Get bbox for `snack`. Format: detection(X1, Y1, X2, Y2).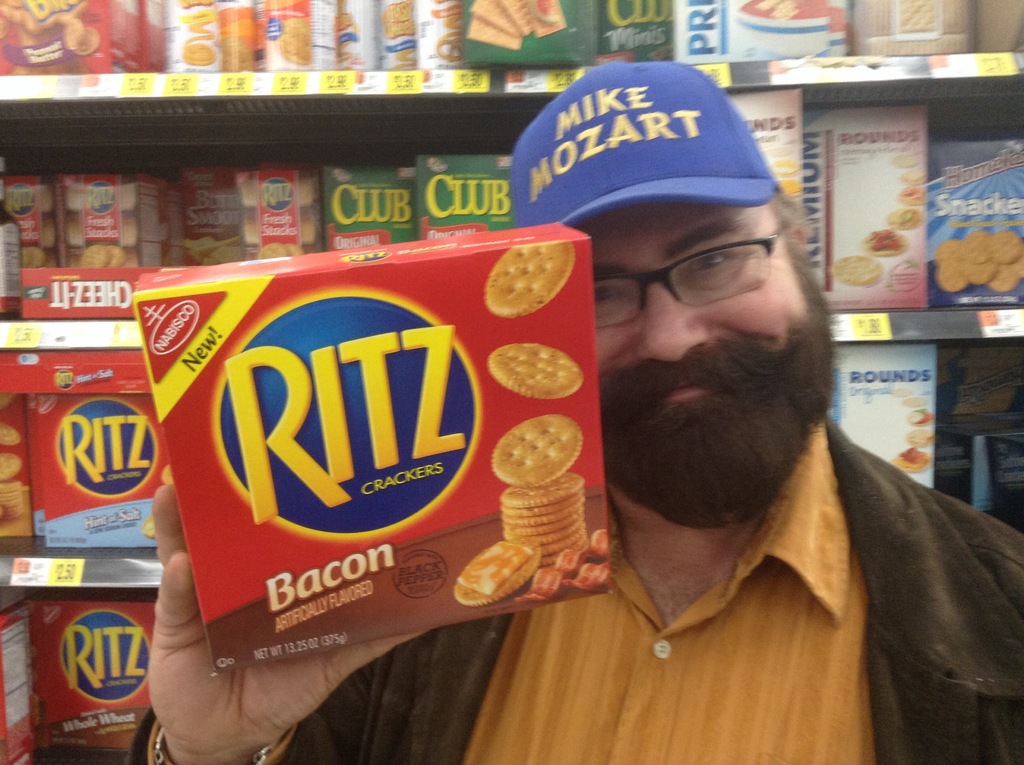
detection(0, 484, 21, 520).
